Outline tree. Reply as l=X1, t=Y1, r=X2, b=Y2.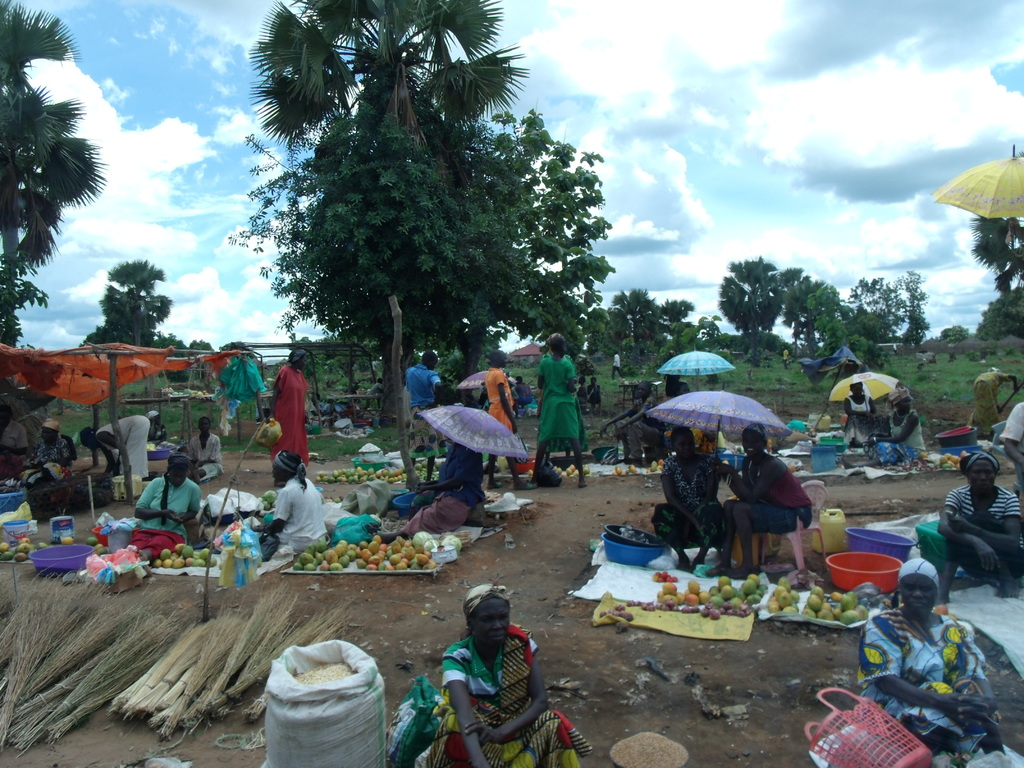
l=607, t=285, r=653, b=356.
